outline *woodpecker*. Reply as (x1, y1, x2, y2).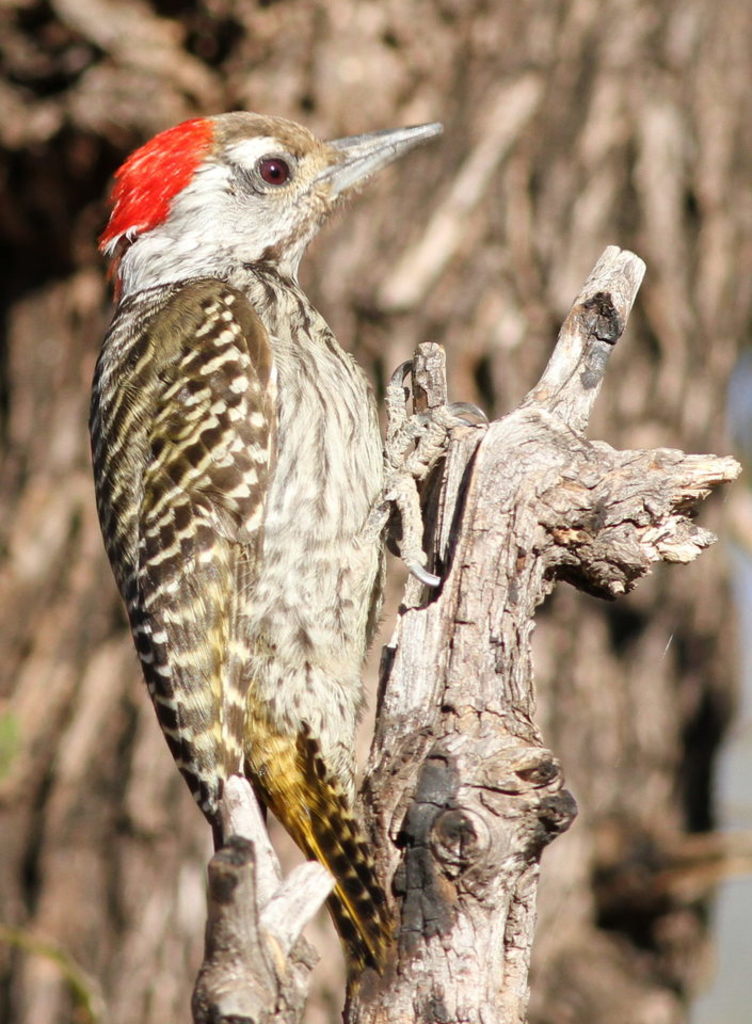
(85, 107, 496, 982).
